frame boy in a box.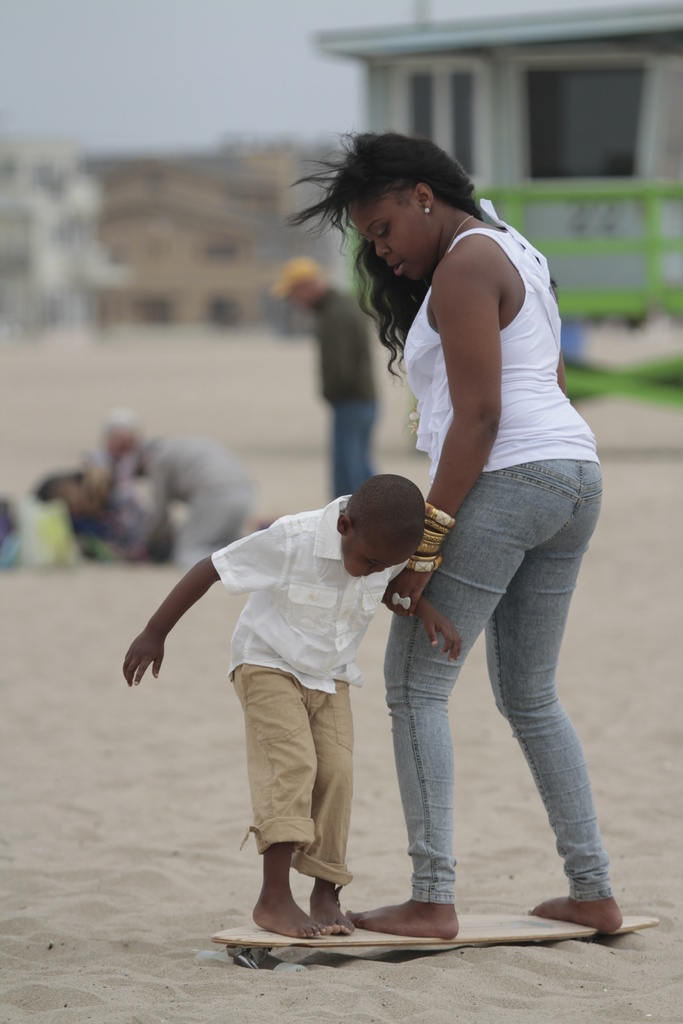
l=164, t=395, r=514, b=939.
